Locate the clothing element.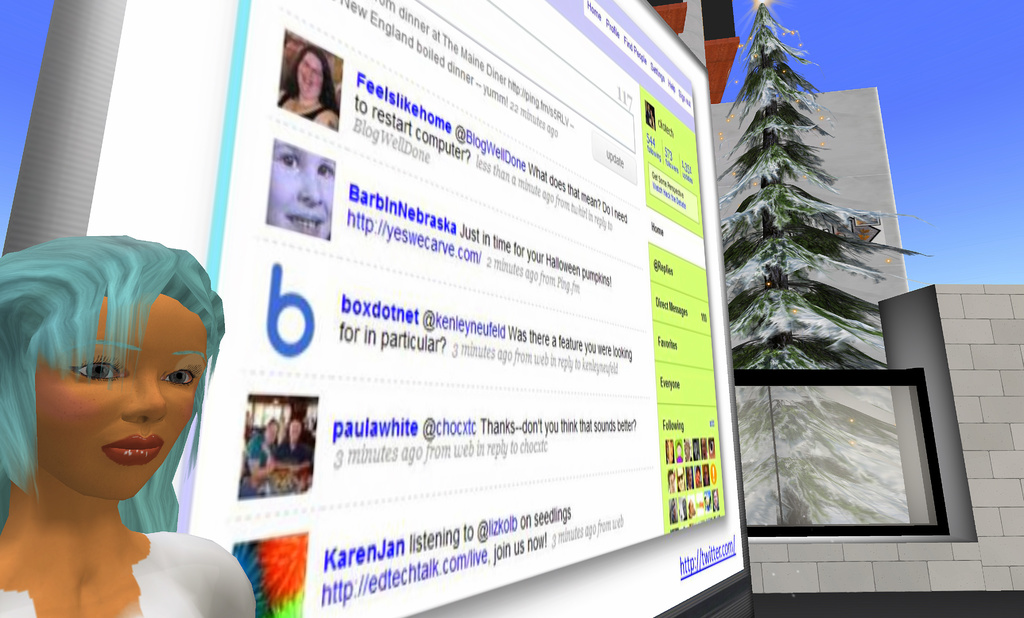
Element bbox: [0,531,258,617].
